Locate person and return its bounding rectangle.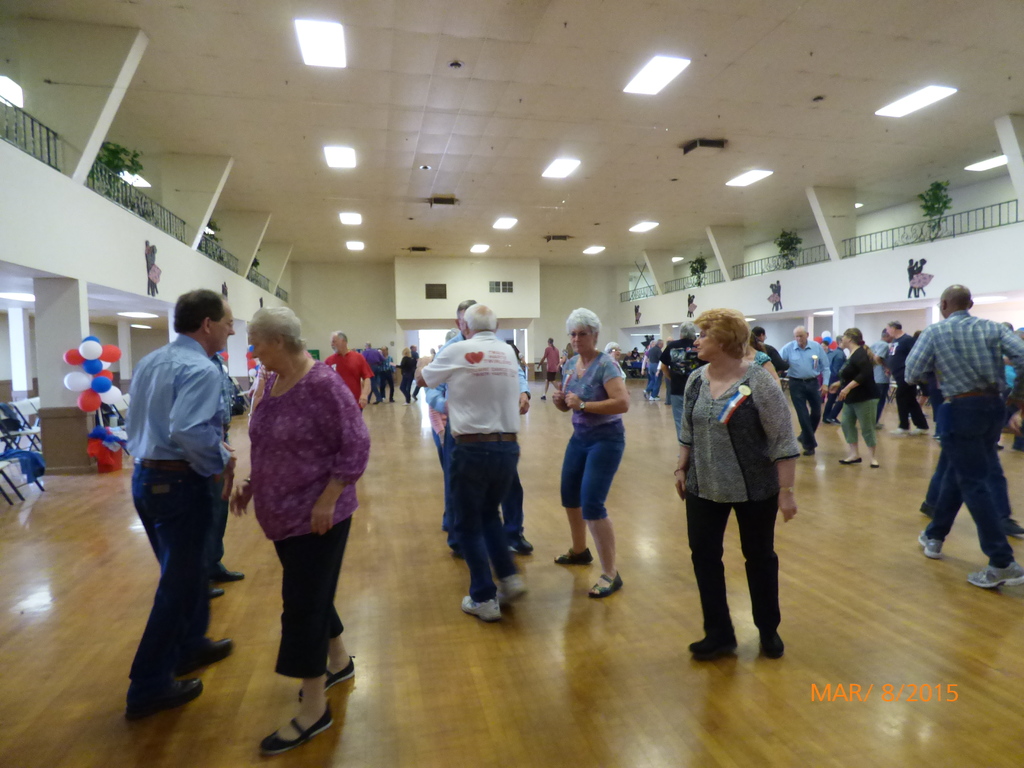
[552,292,630,593].
